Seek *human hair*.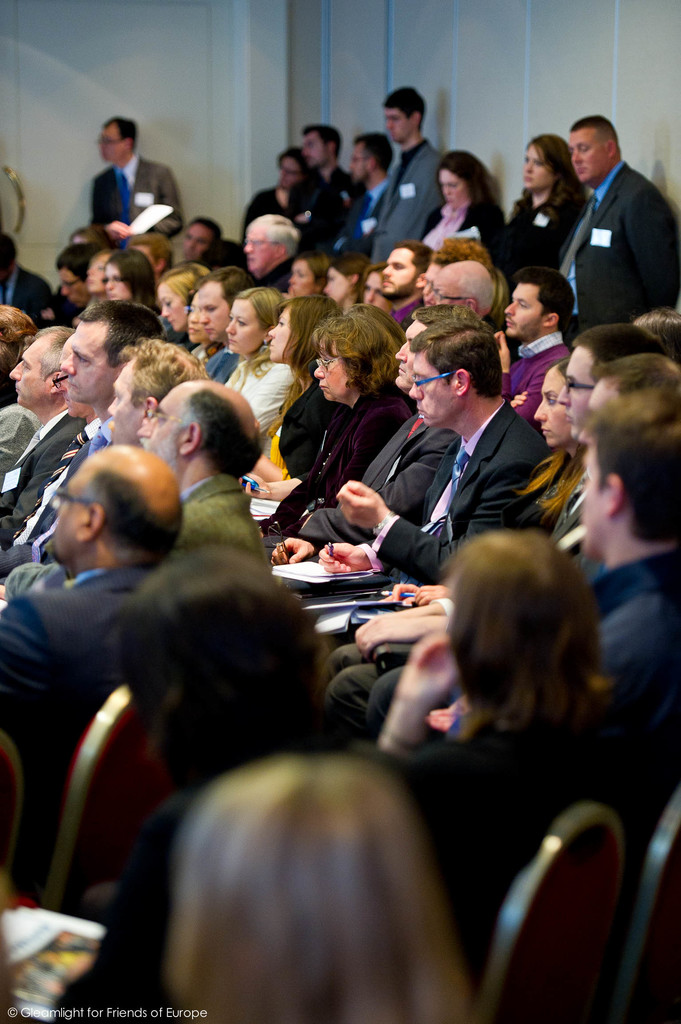
box=[157, 260, 212, 305].
